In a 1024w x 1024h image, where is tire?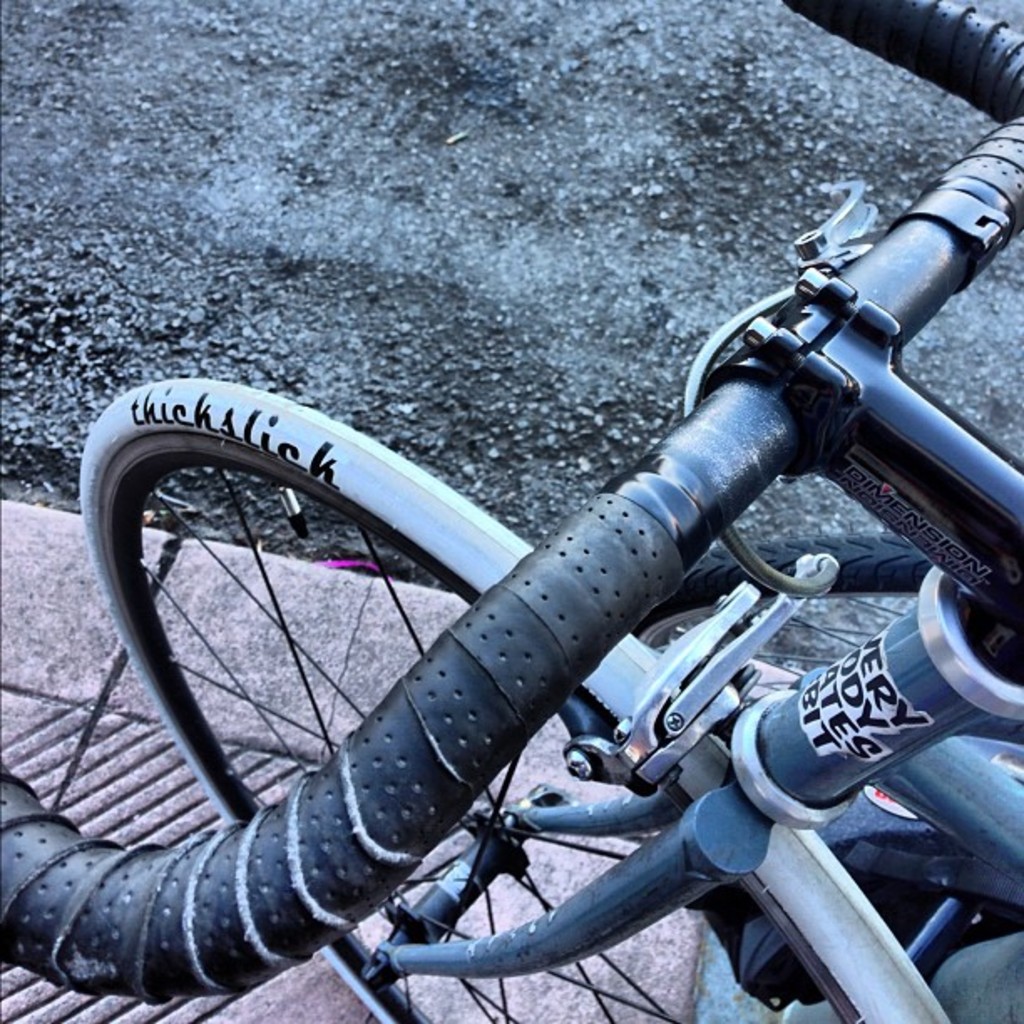
[644,534,932,688].
